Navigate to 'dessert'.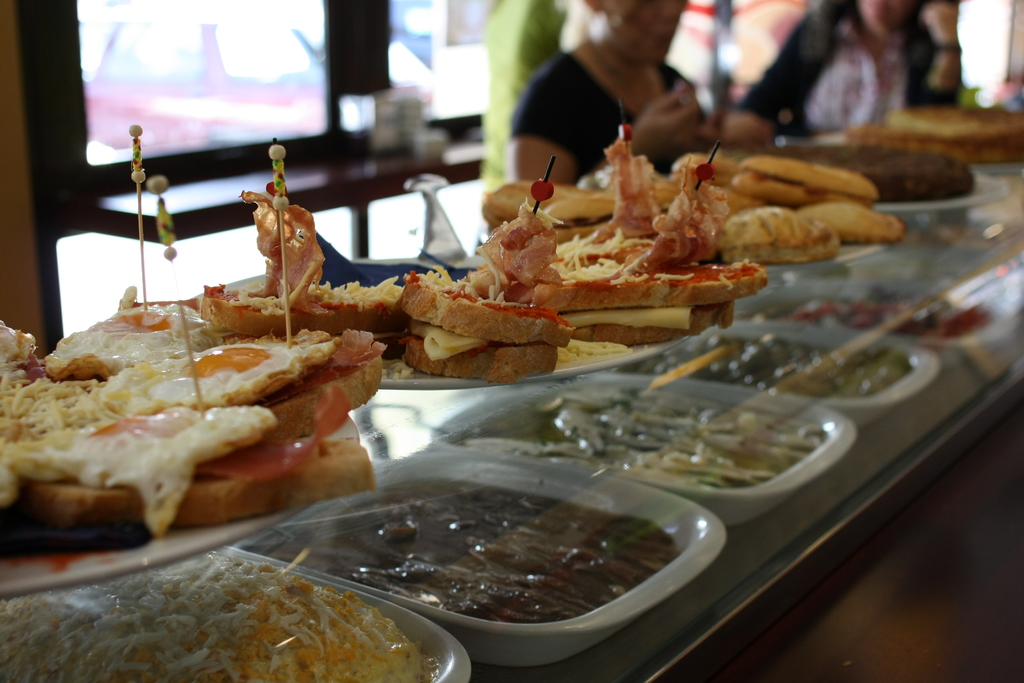
Navigation target: 457,390,815,494.
